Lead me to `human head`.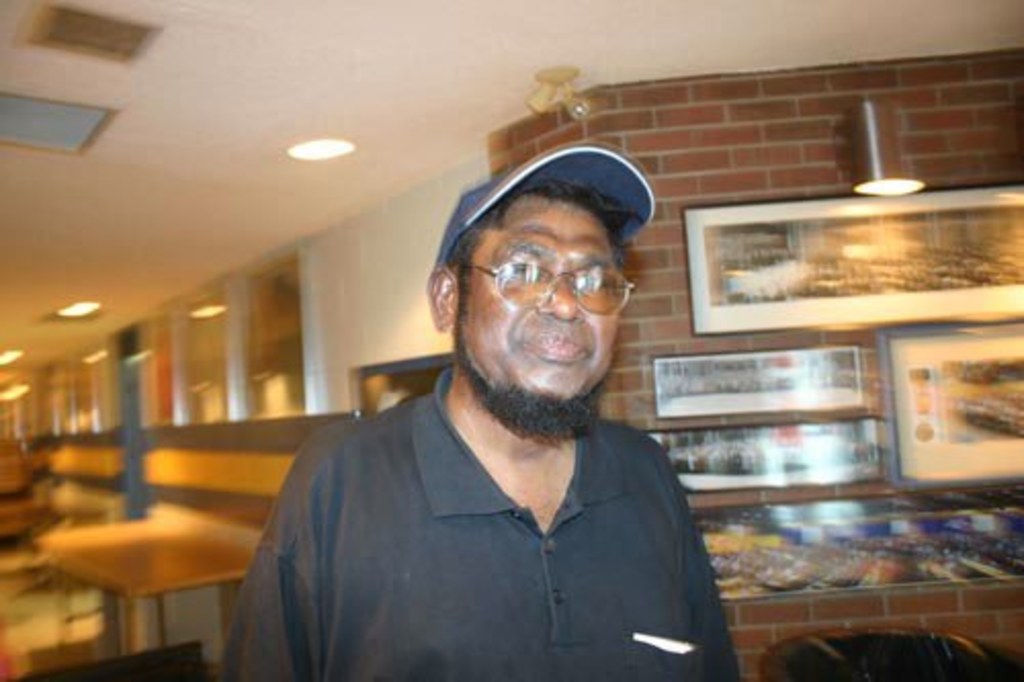
Lead to pyautogui.locateOnScreen(428, 143, 666, 426).
